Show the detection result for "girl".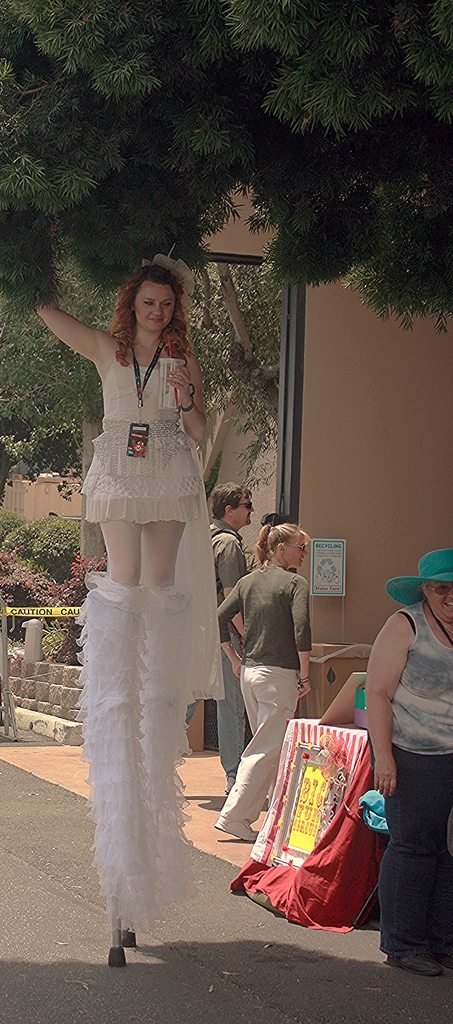
(x1=37, y1=264, x2=211, y2=589).
